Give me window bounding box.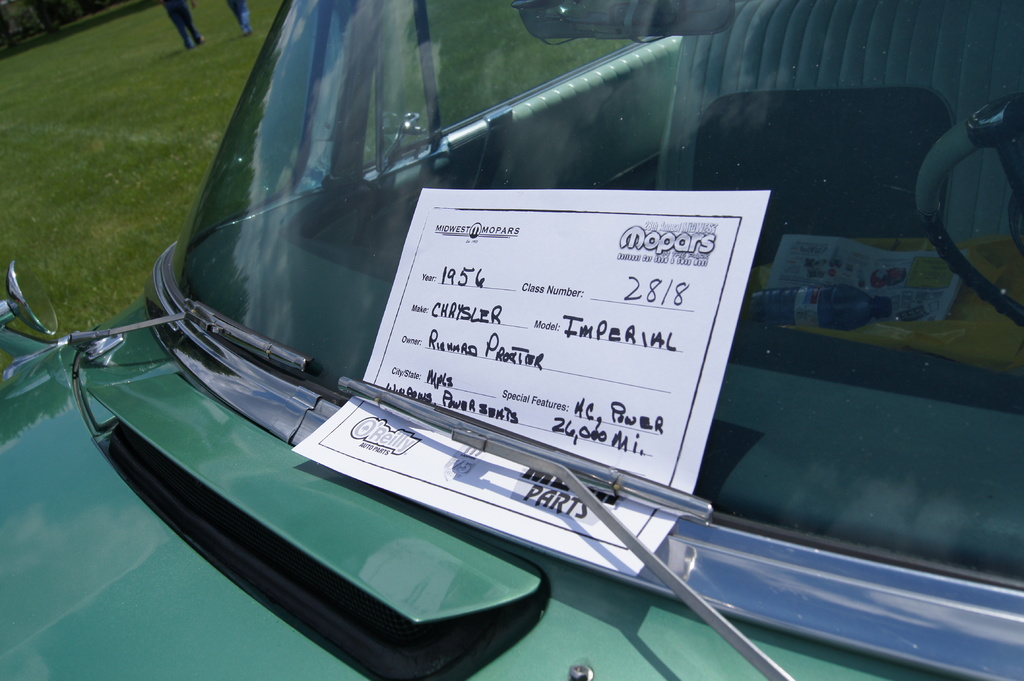
{"left": 360, "top": 0, "right": 669, "bottom": 182}.
